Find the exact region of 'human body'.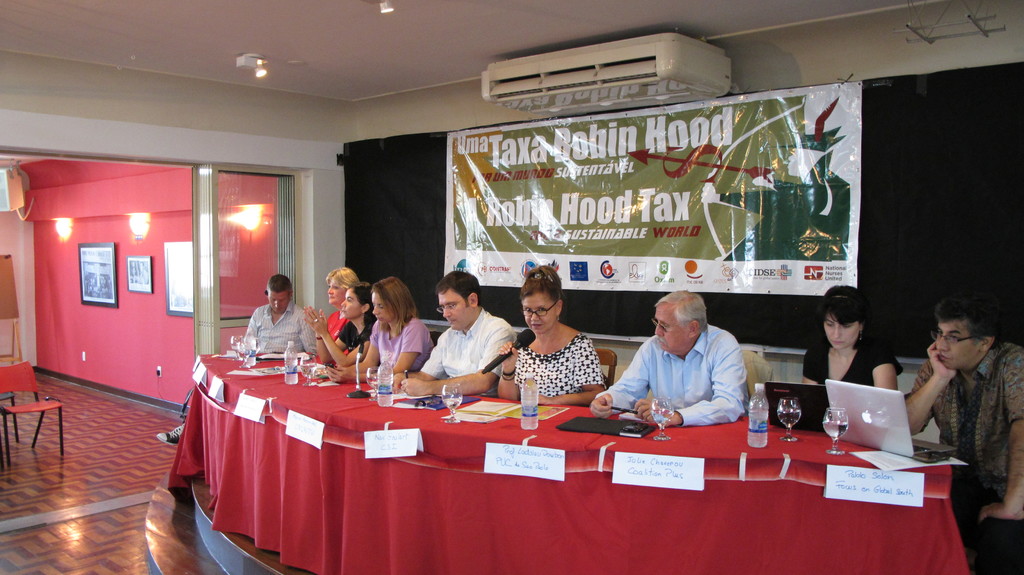
Exact region: box=[392, 267, 519, 396].
